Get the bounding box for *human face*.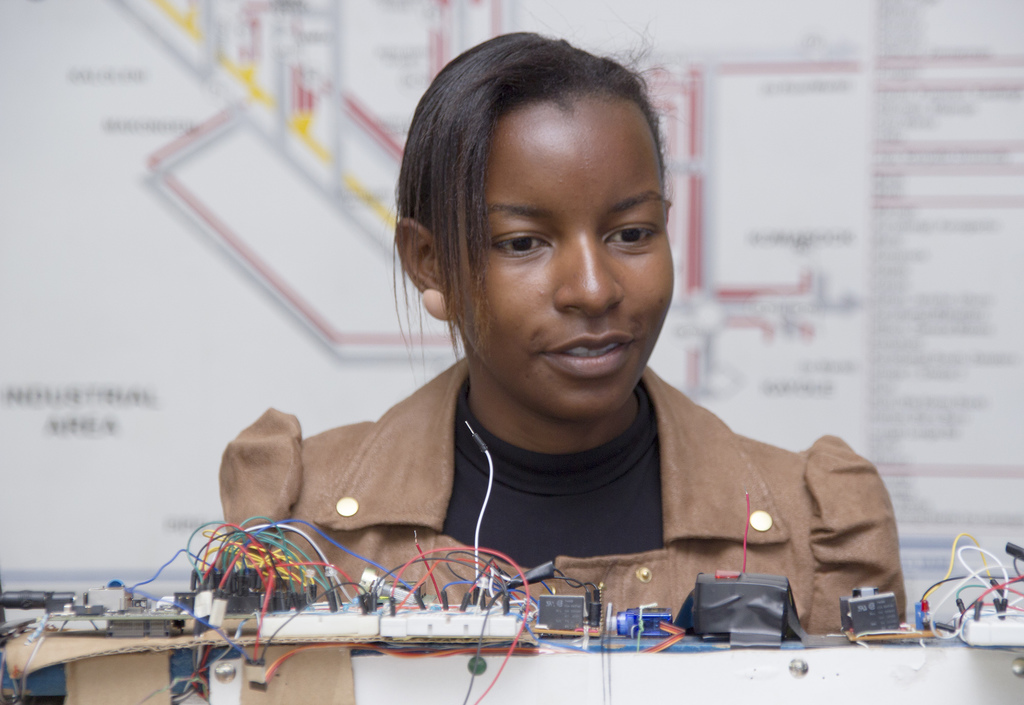
x1=452 y1=104 x2=674 y2=415.
